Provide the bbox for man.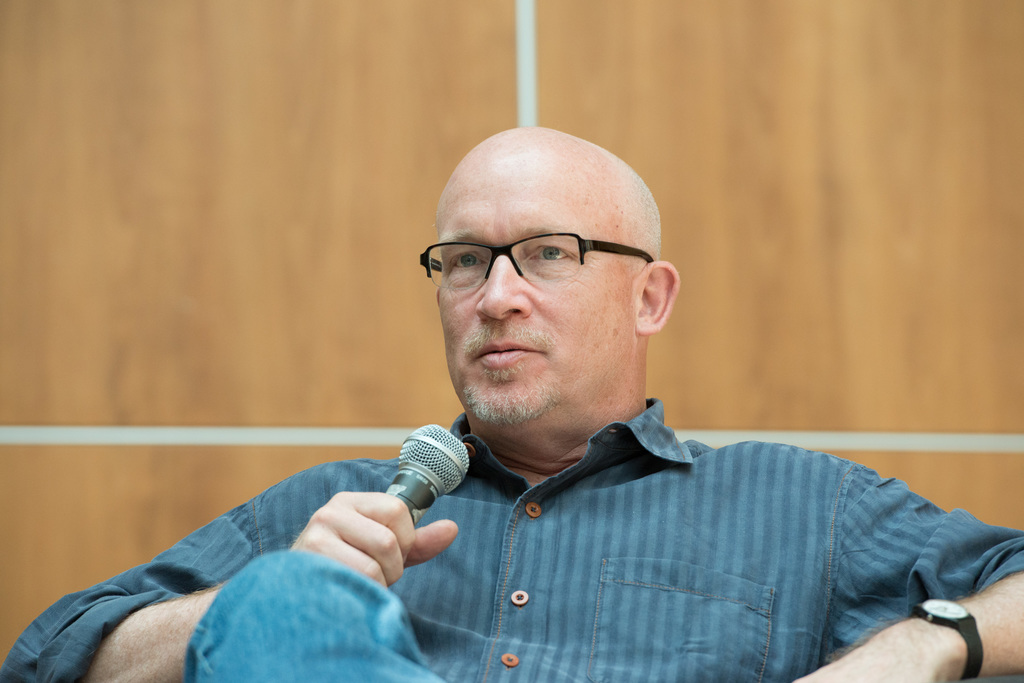
[0, 121, 1023, 682].
